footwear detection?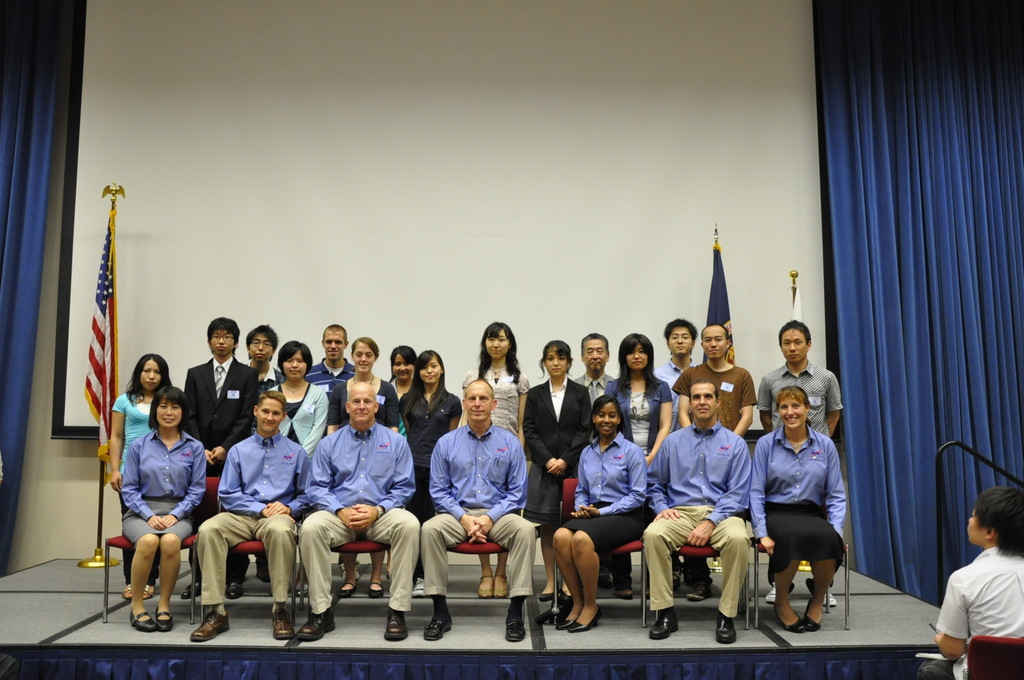
crop(181, 583, 207, 603)
